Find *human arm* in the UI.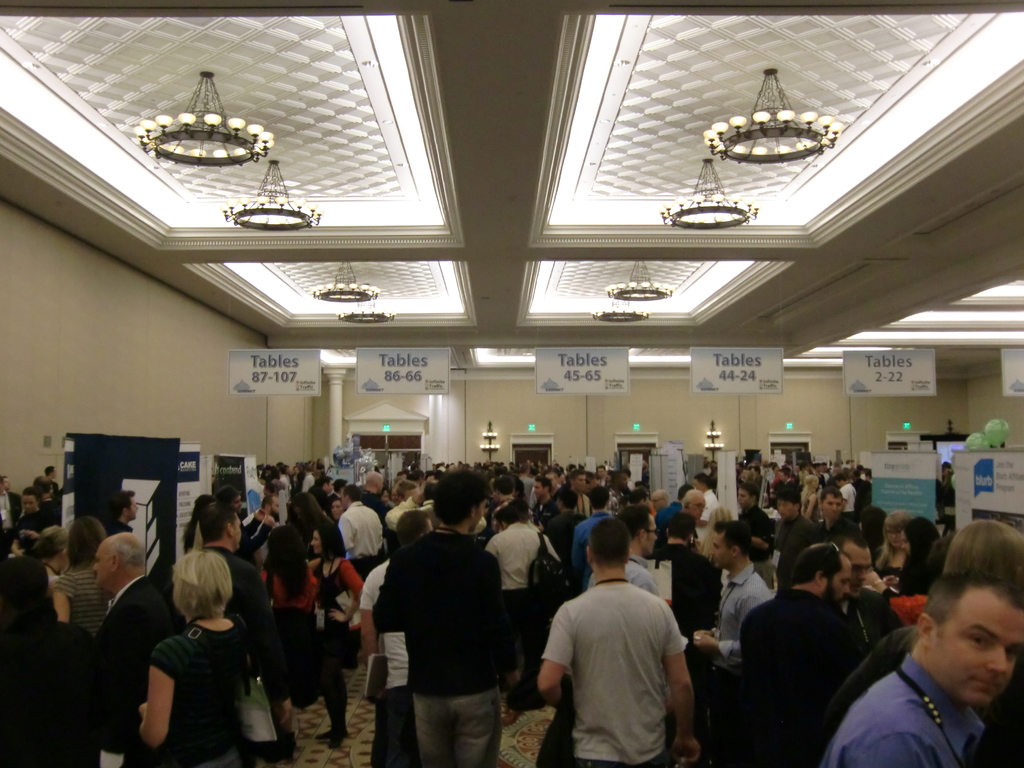
UI element at box=[54, 575, 74, 623].
